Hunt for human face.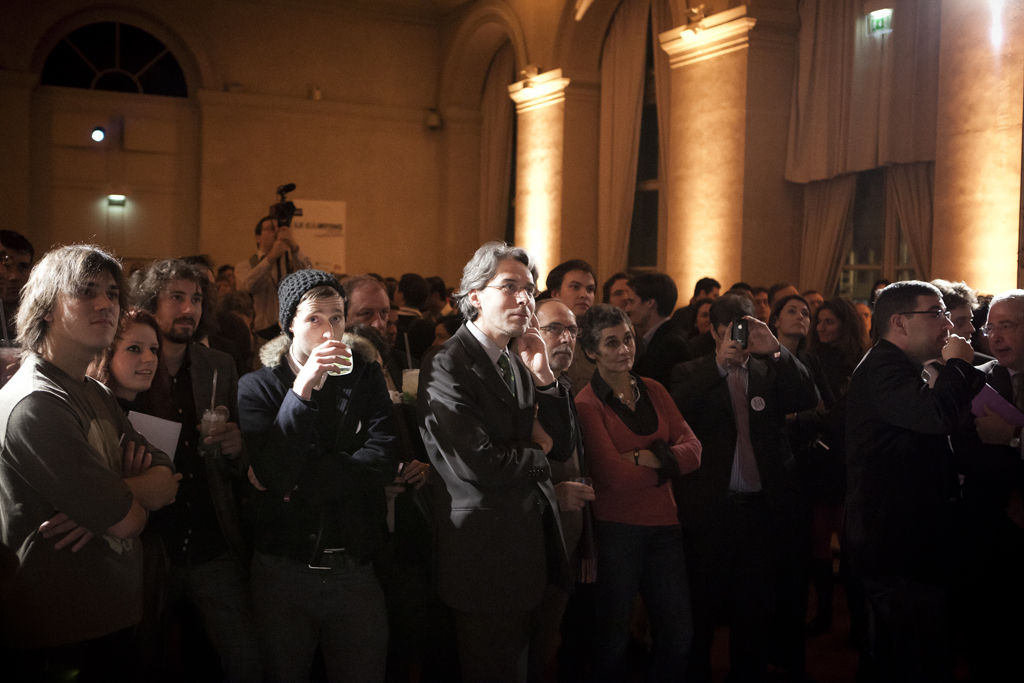
Hunted down at l=531, t=303, r=576, b=368.
